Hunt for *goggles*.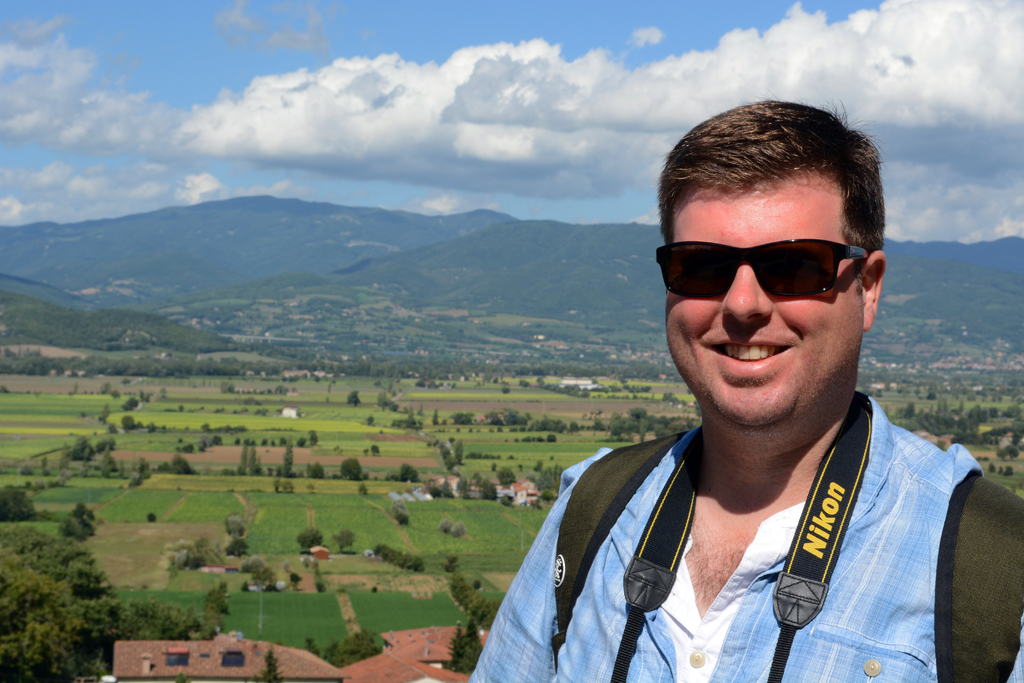
Hunted down at x1=700, y1=240, x2=879, y2=310.
